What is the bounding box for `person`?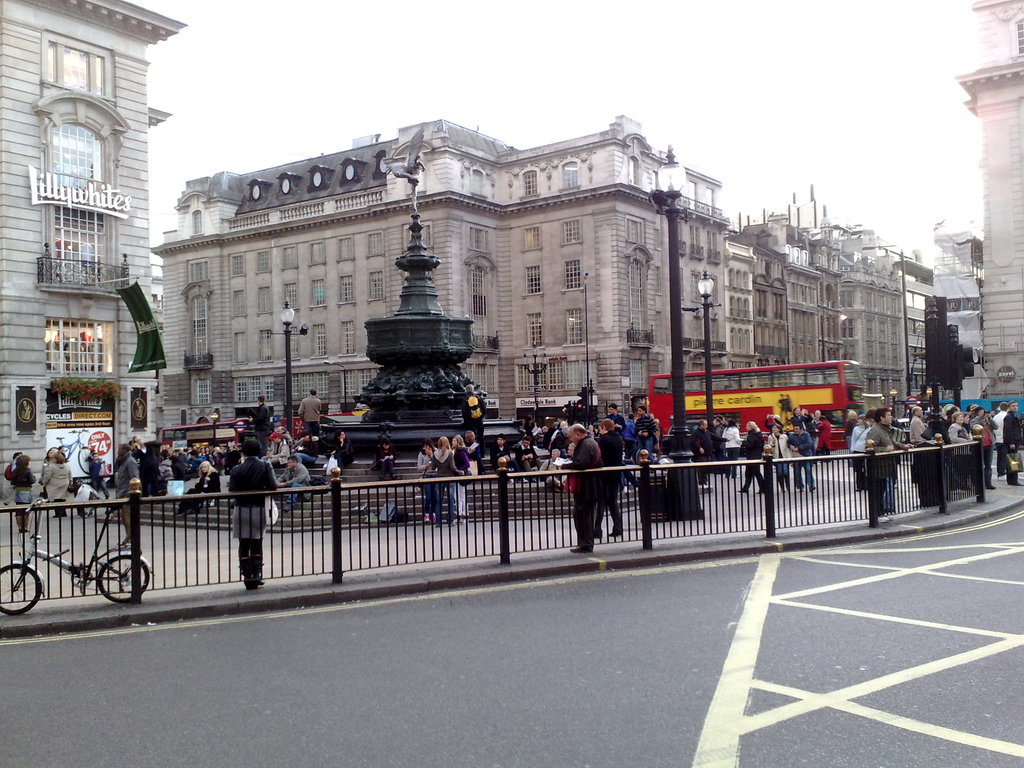
<box>113,443,141,542</box>.
